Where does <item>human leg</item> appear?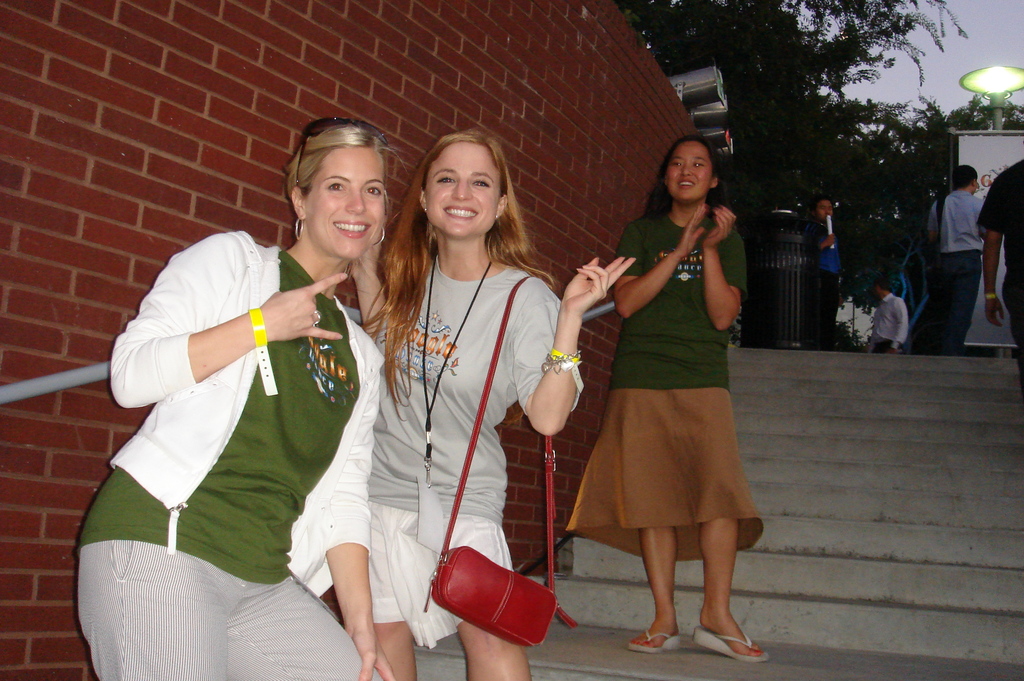
Appears at region(694, 386, 765, 661).
